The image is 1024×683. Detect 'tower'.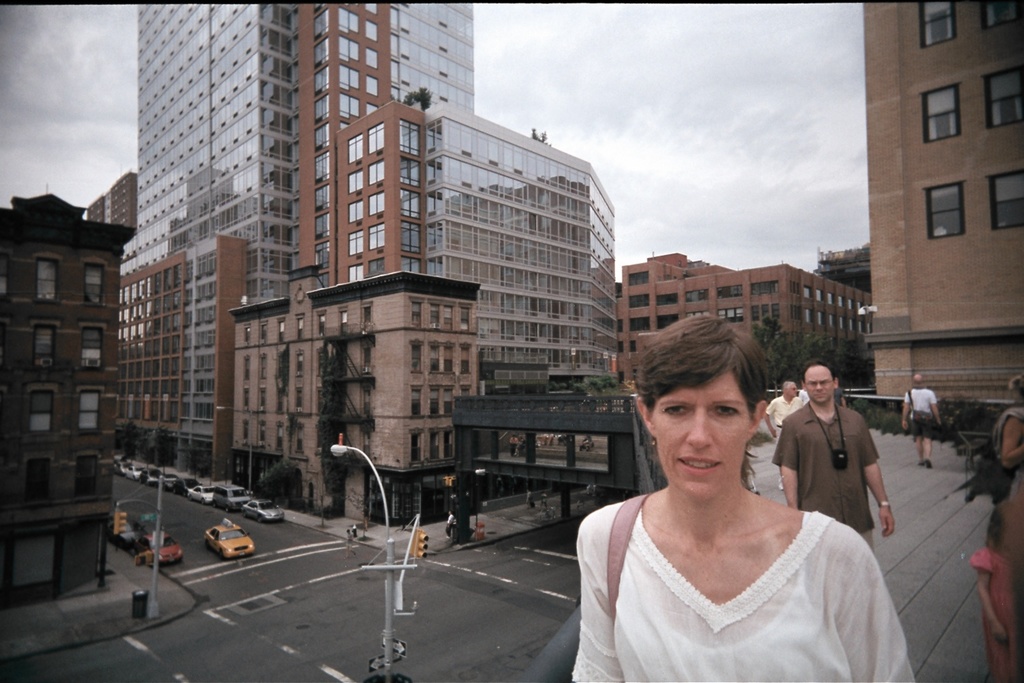
Detection: select_region(117, 0, 619, 529).
